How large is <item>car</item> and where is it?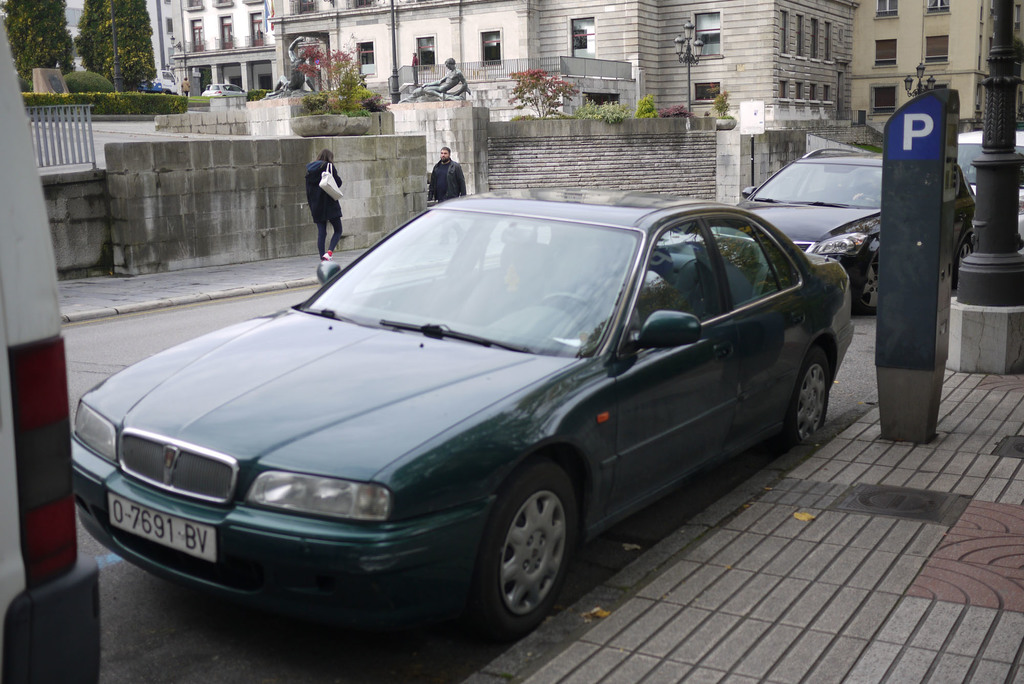
Bounding box: [left=201, top=77, right=245, bottom=97].
